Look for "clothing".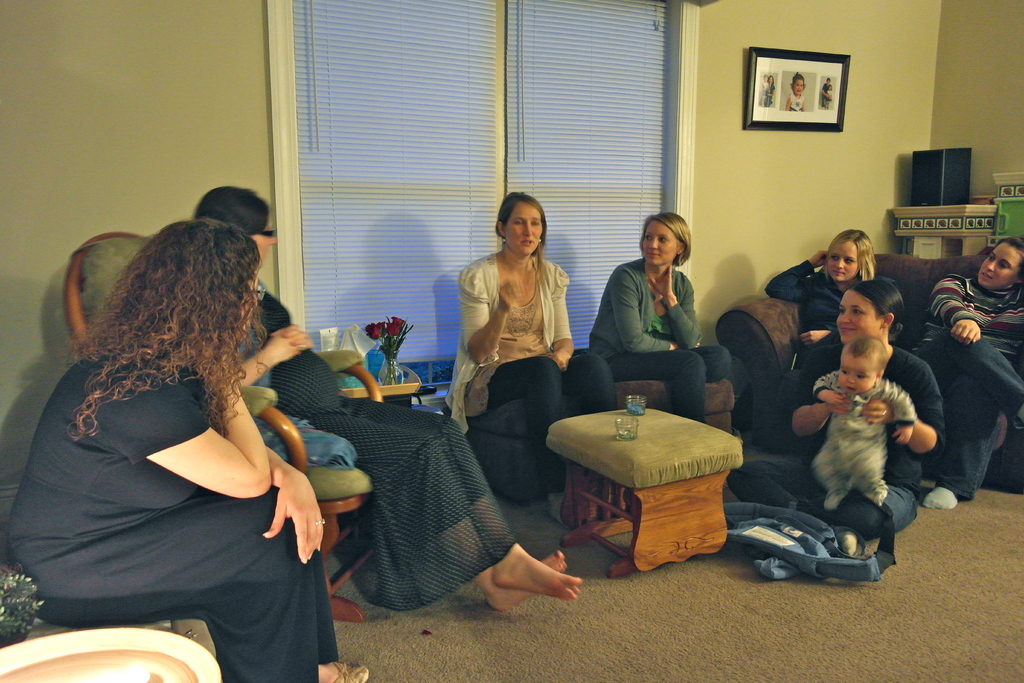
Found: 811/369/913/504.
